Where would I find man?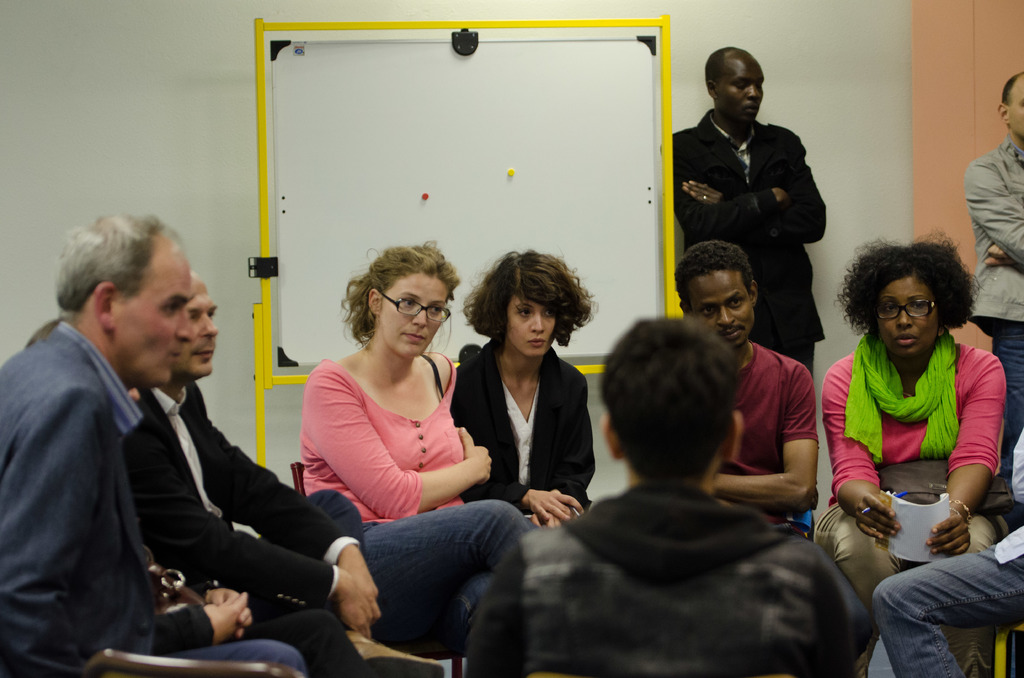
At (left=867, top=424, right=1023, bottom=677).
